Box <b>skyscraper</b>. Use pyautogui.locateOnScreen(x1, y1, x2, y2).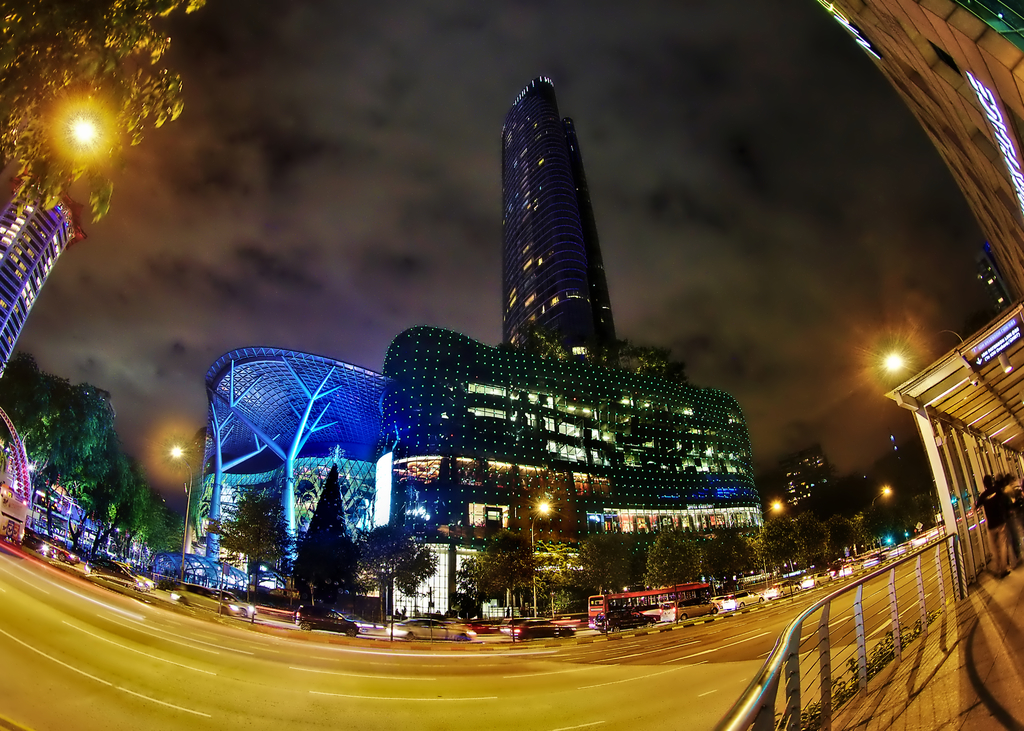
pyautogui.locateOnScreen(781, 441, 834, 522).
